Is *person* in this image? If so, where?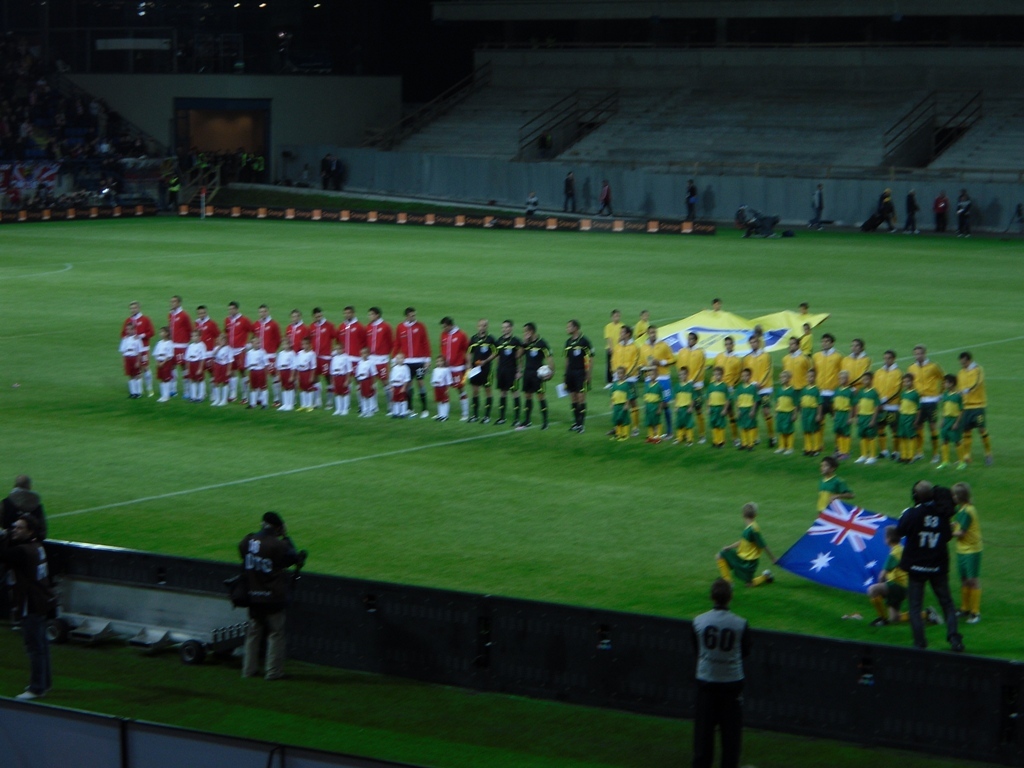
Yes, at (left=208, top=332, right=237, bottom=405).
